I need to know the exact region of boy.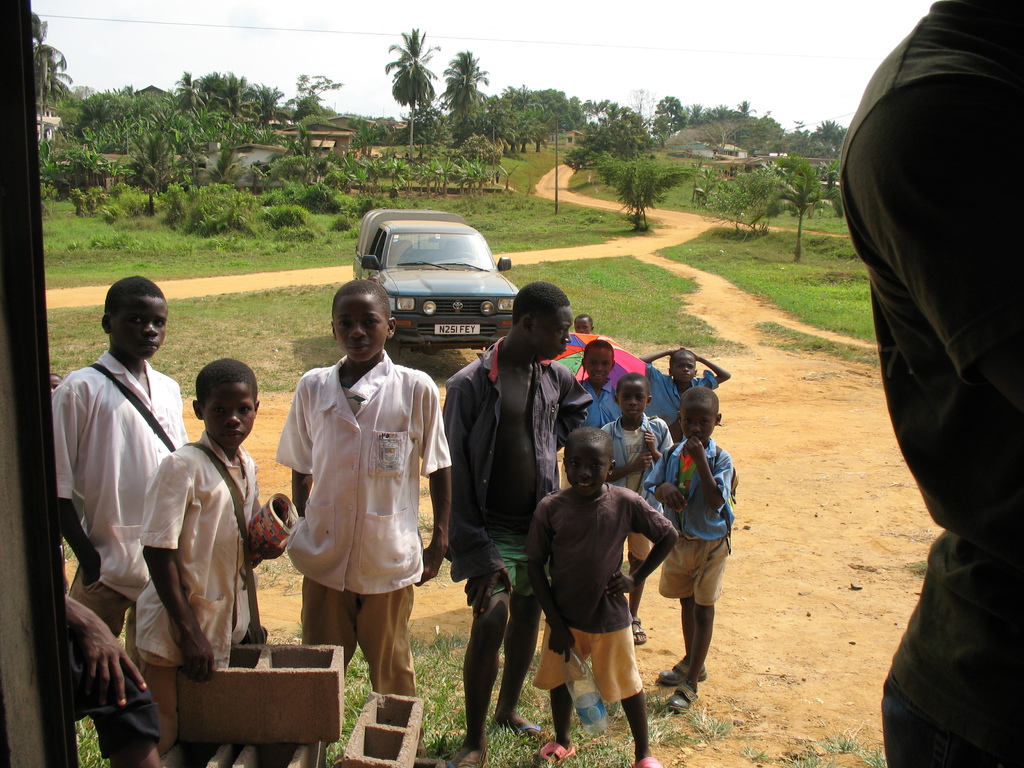
Region: (125,361,277,678).
